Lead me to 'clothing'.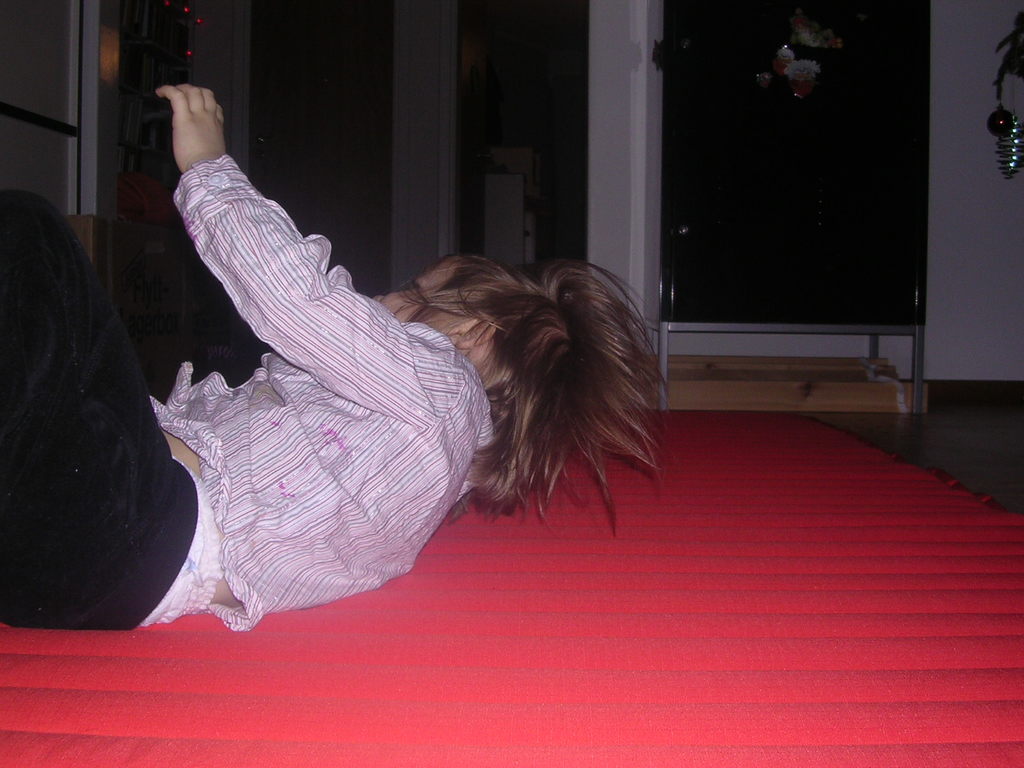
Lead to 0:152:496:631.
